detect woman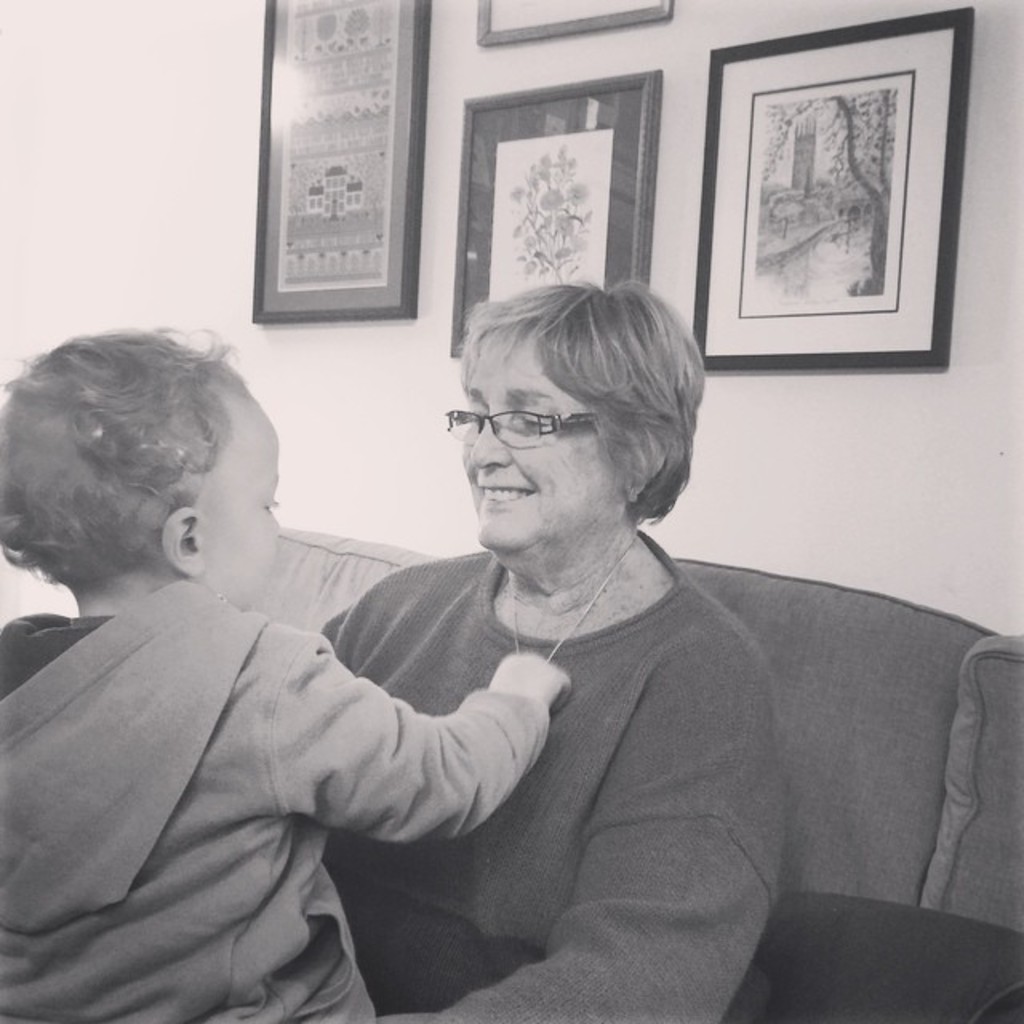
<region>310, 274, 787, 1022</region>
